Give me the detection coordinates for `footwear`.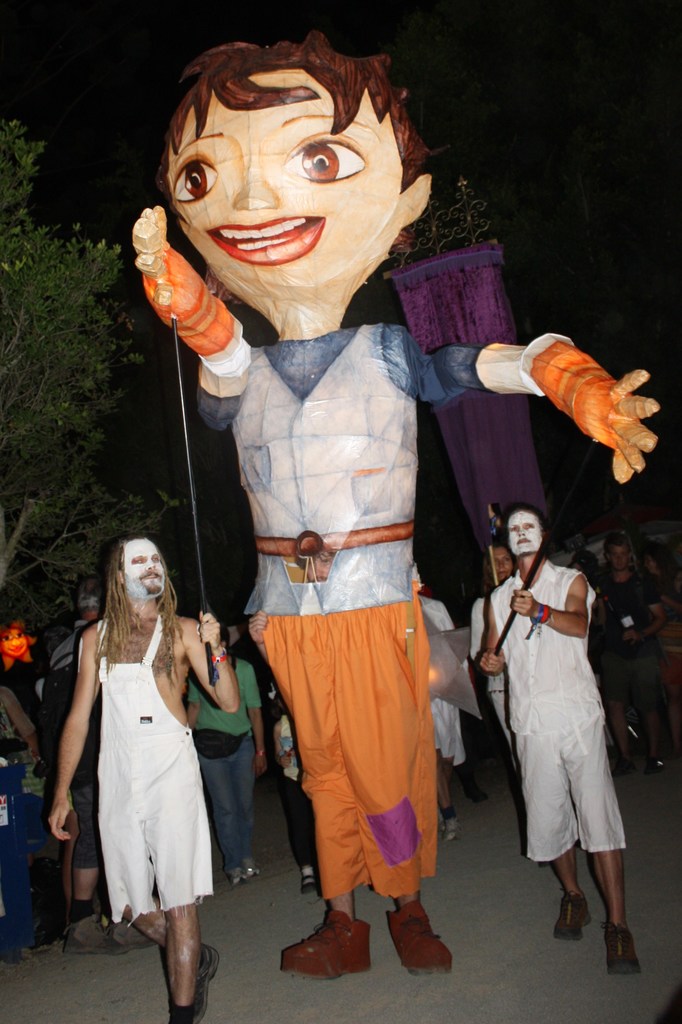
x1=648, y1=757, x2=664, y2=774.
